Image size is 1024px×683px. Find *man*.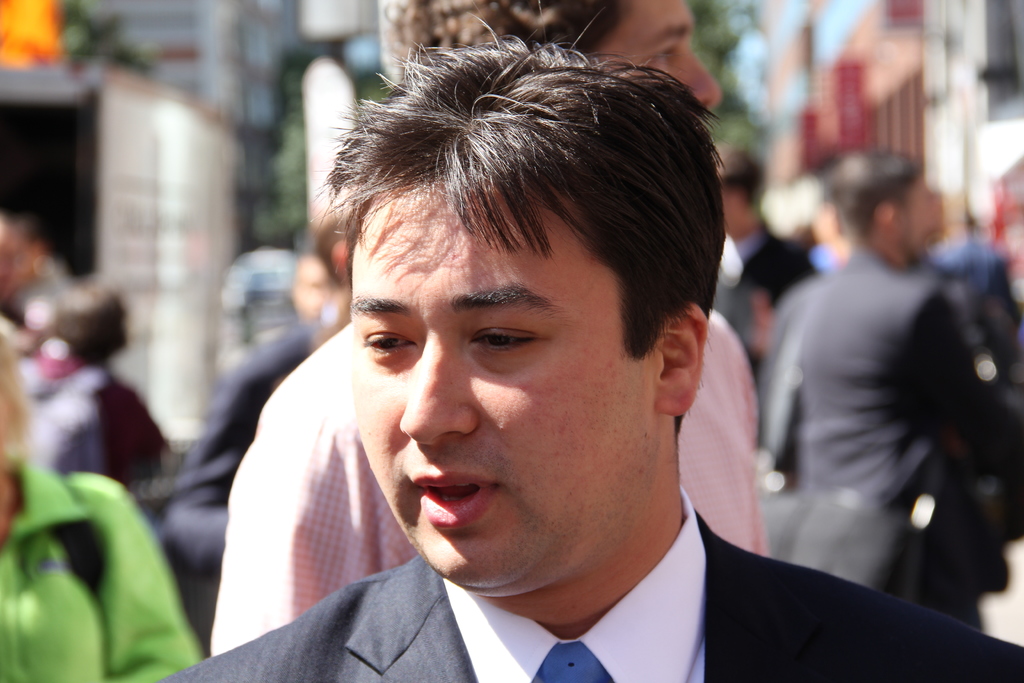
locate(212, 0, 771, 661).
